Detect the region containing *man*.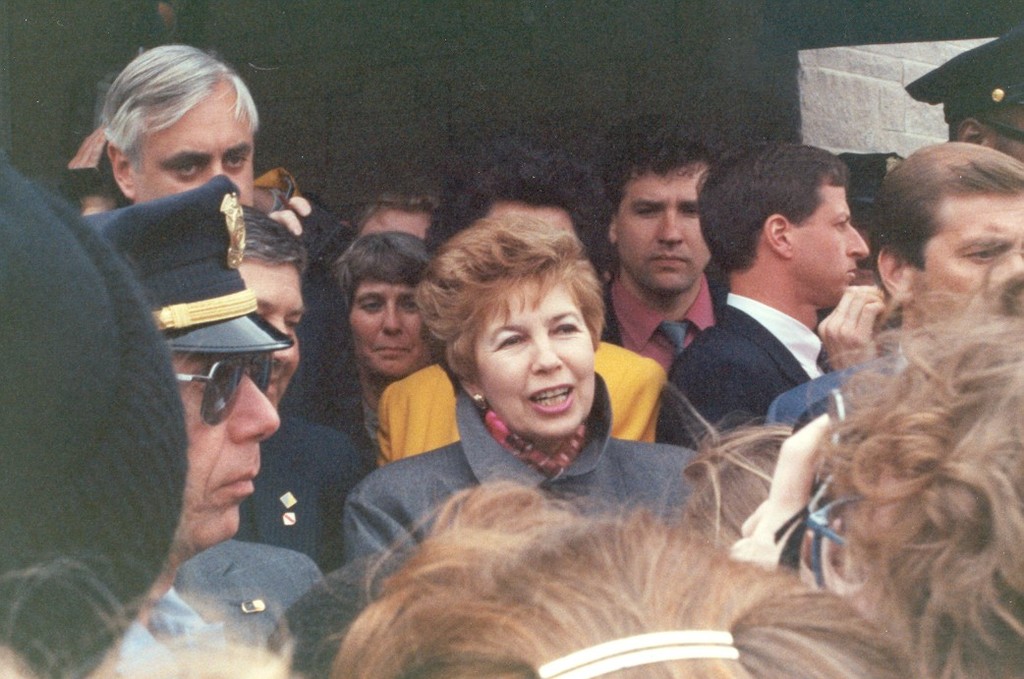
x1=94, y1=36, x2=265, y2=222.
